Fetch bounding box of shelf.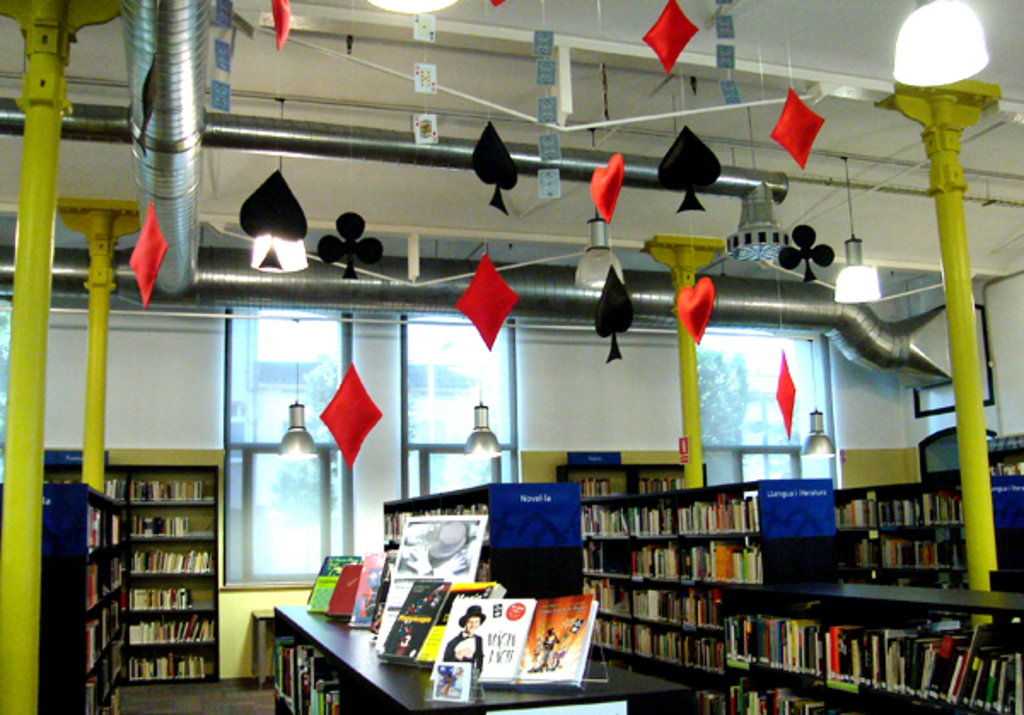
Bbox: x1=573 y1=536 x2=633 y2=575.
